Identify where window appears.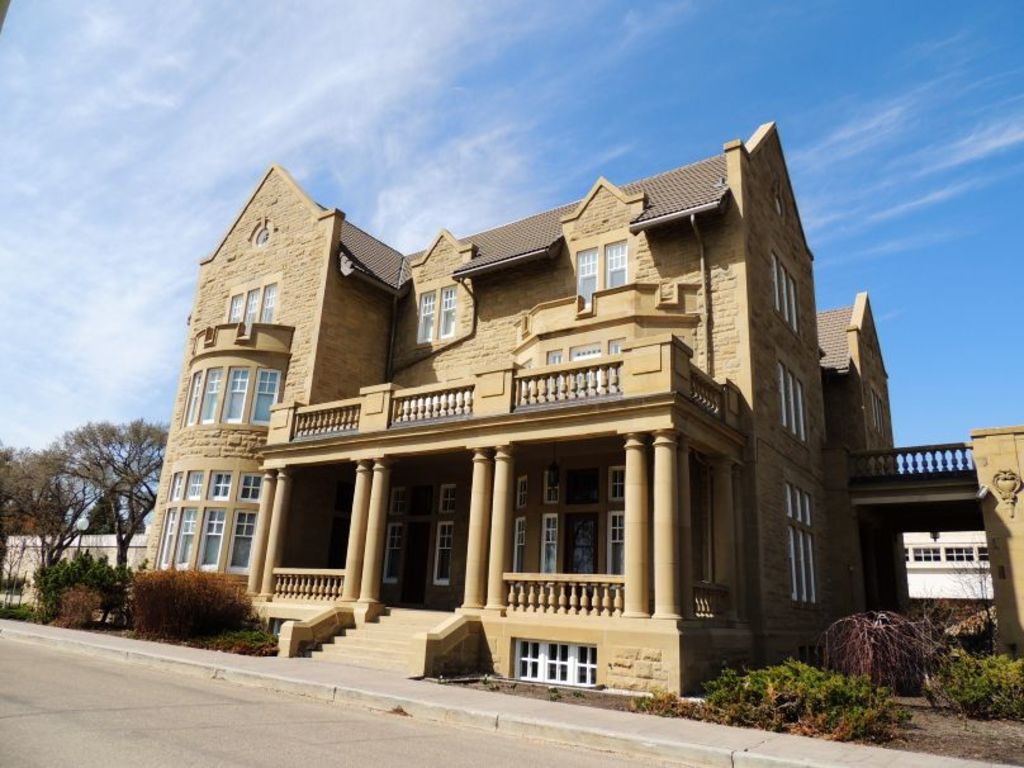
Appears at box=[440, 484, 460, 513].
